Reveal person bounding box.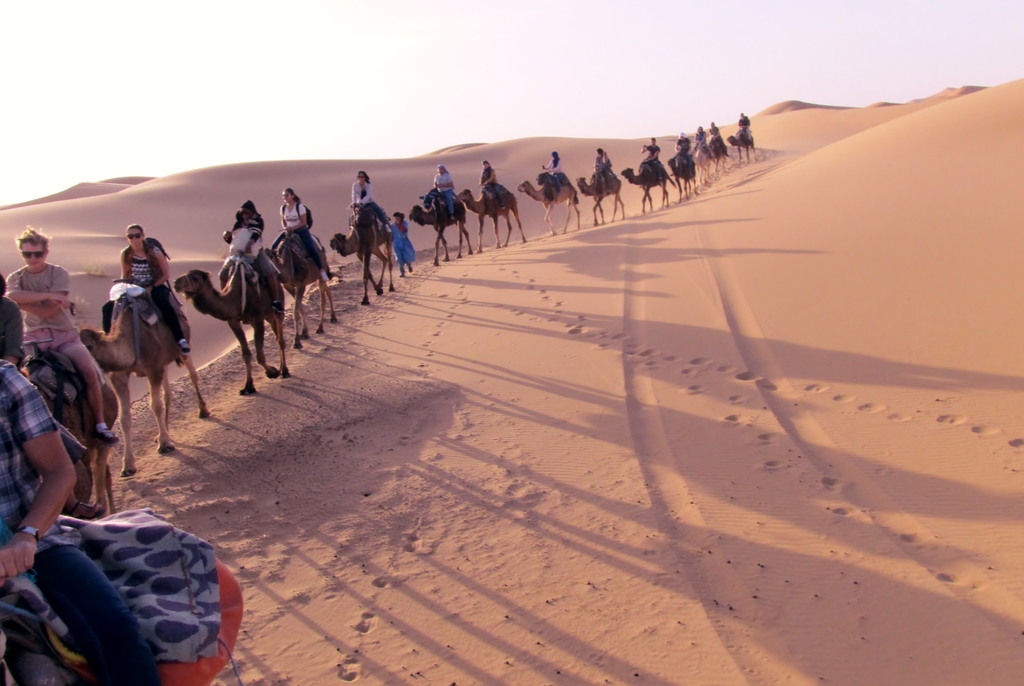
Revealed: [390,211,415,276].
